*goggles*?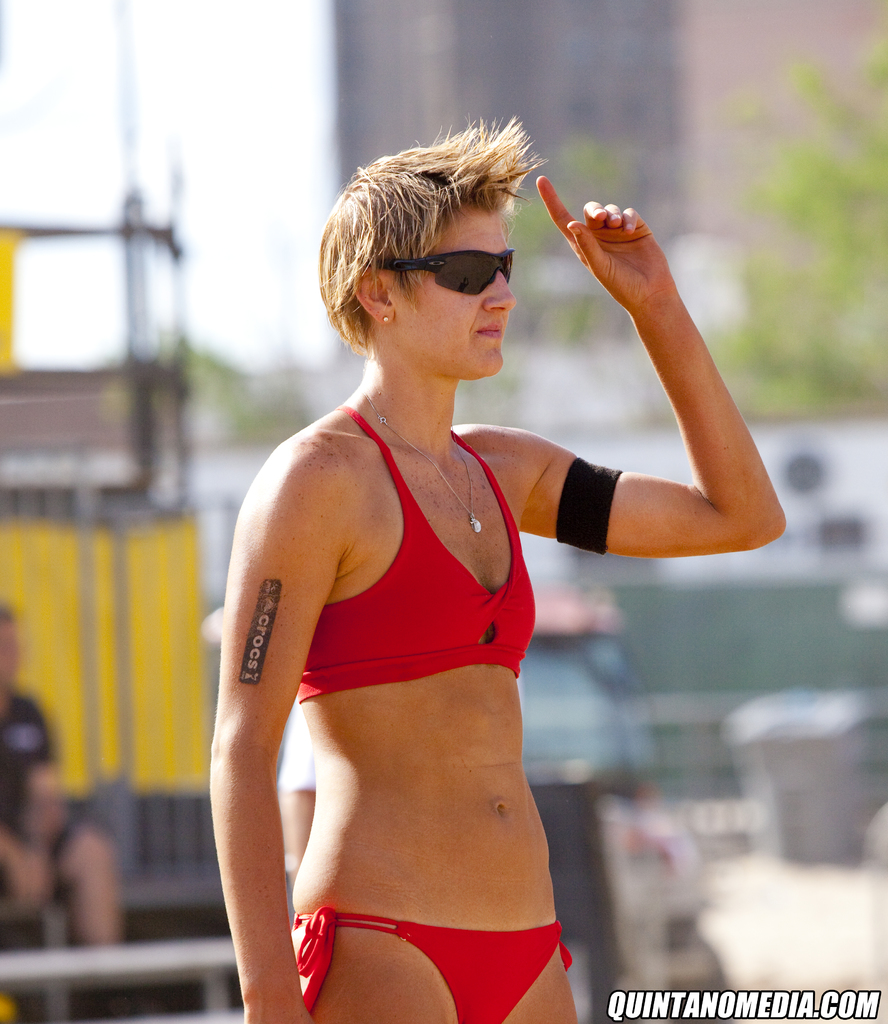
<box>390,229,540,296</box>
